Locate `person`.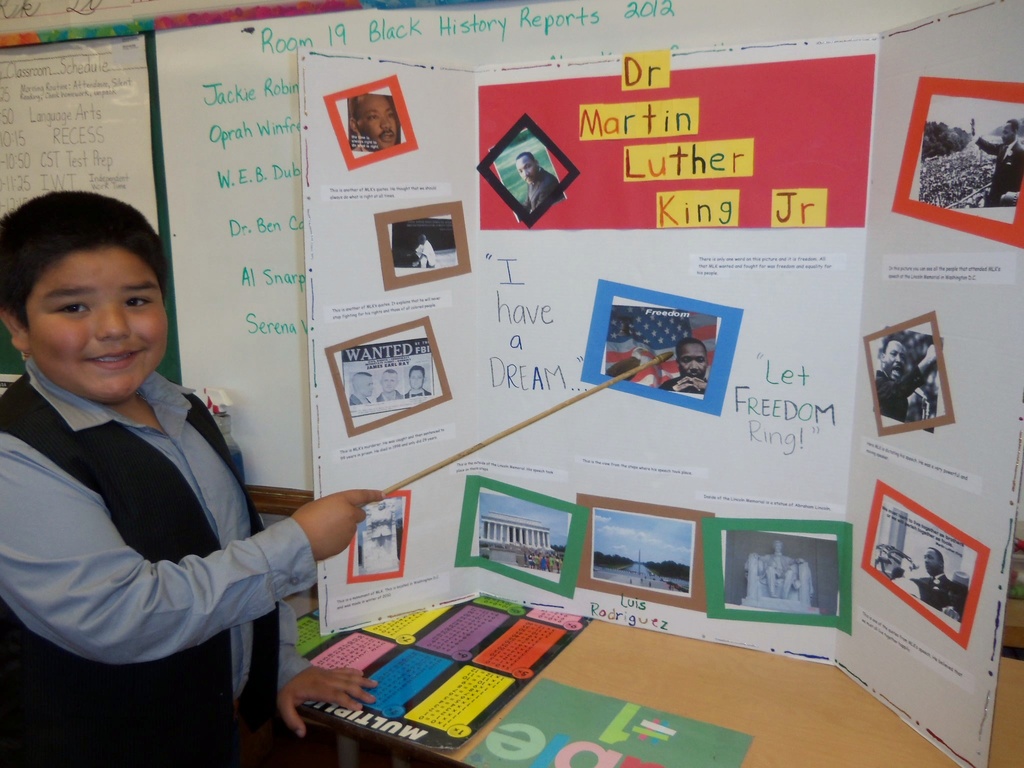
Bounding box: select_region(748, 540, 807, 600).
